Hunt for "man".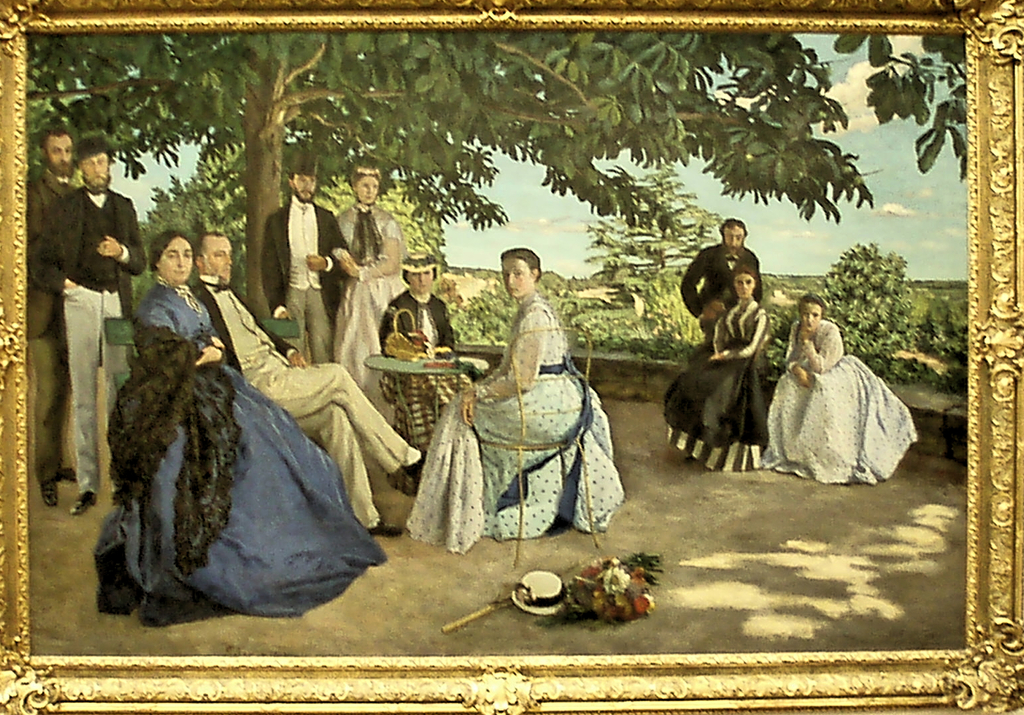
Hunted down at region(680, 215, 768, 329).
